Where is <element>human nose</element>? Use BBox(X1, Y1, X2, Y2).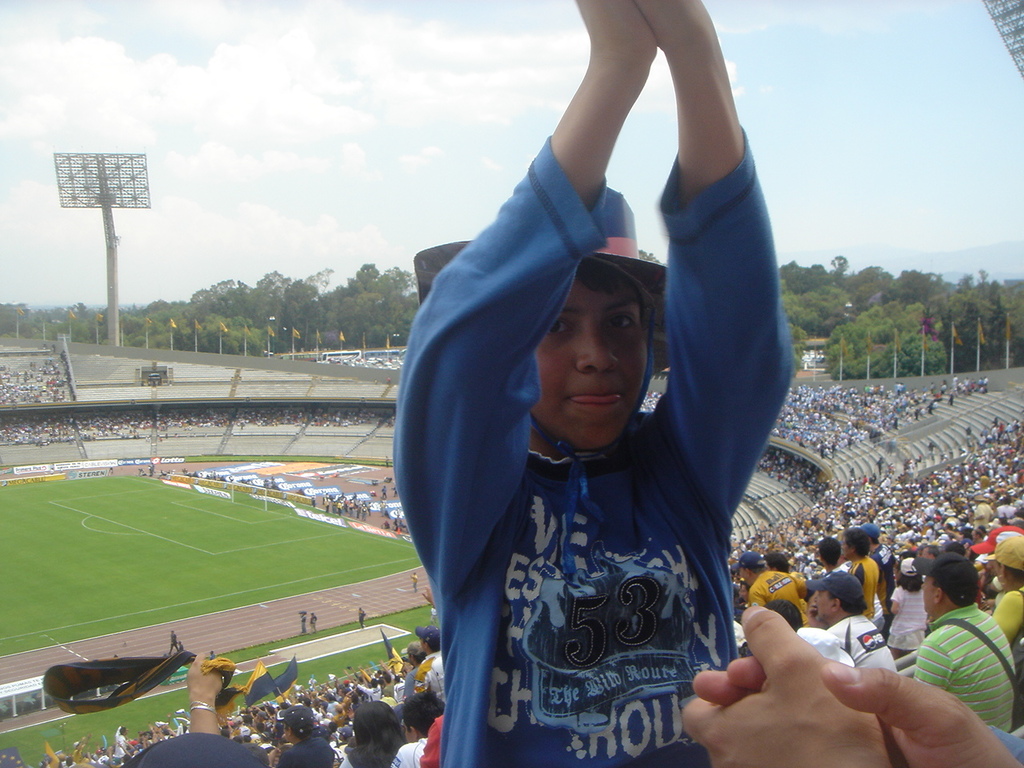
BBox(578, 324, 617, 372).
